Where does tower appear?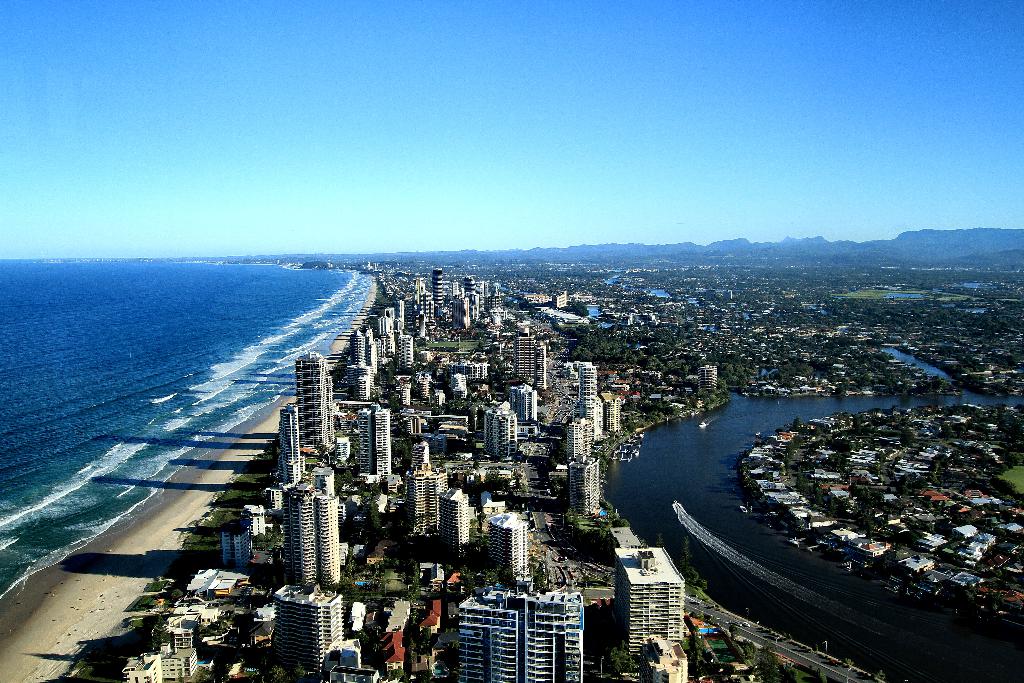
Appears at BBox(279, 474, 340, 583).
